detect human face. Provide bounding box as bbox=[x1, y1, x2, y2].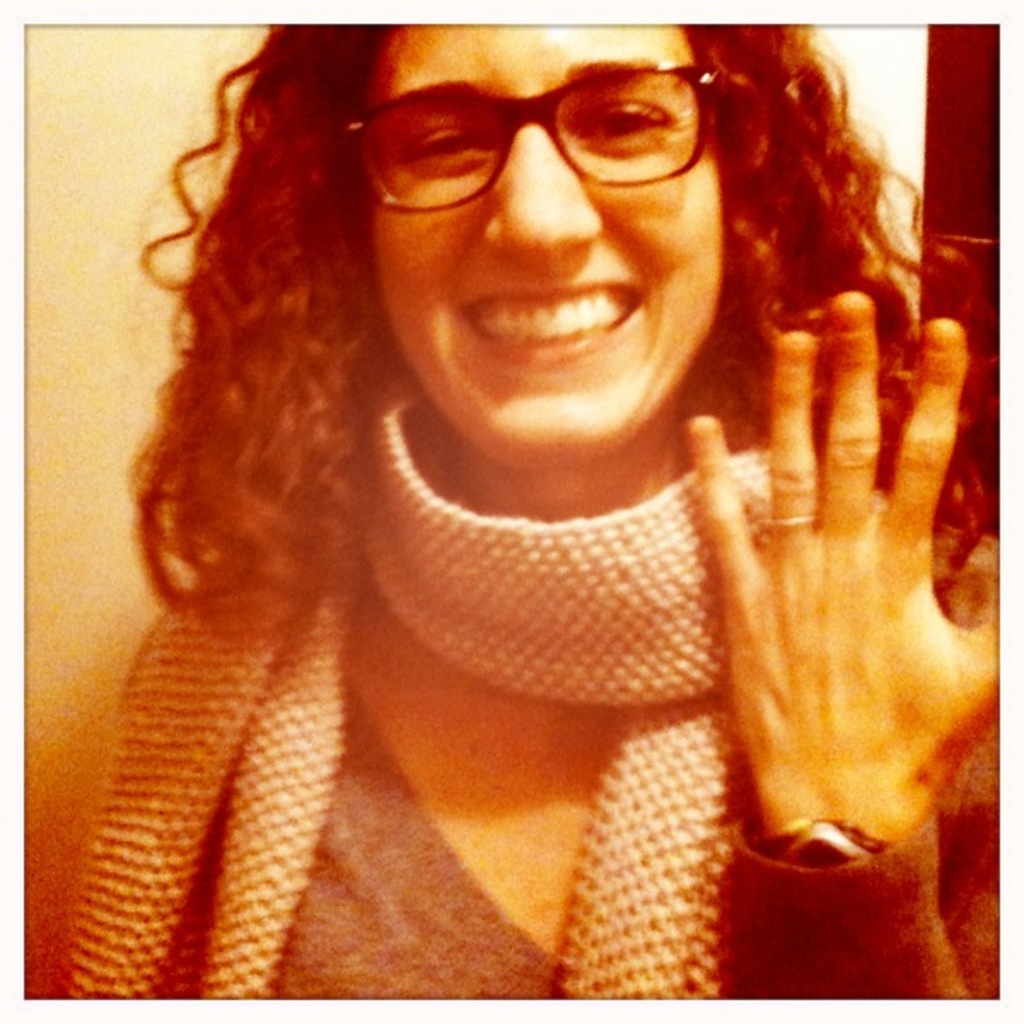
bbox=[369, 26, 720, 447].
